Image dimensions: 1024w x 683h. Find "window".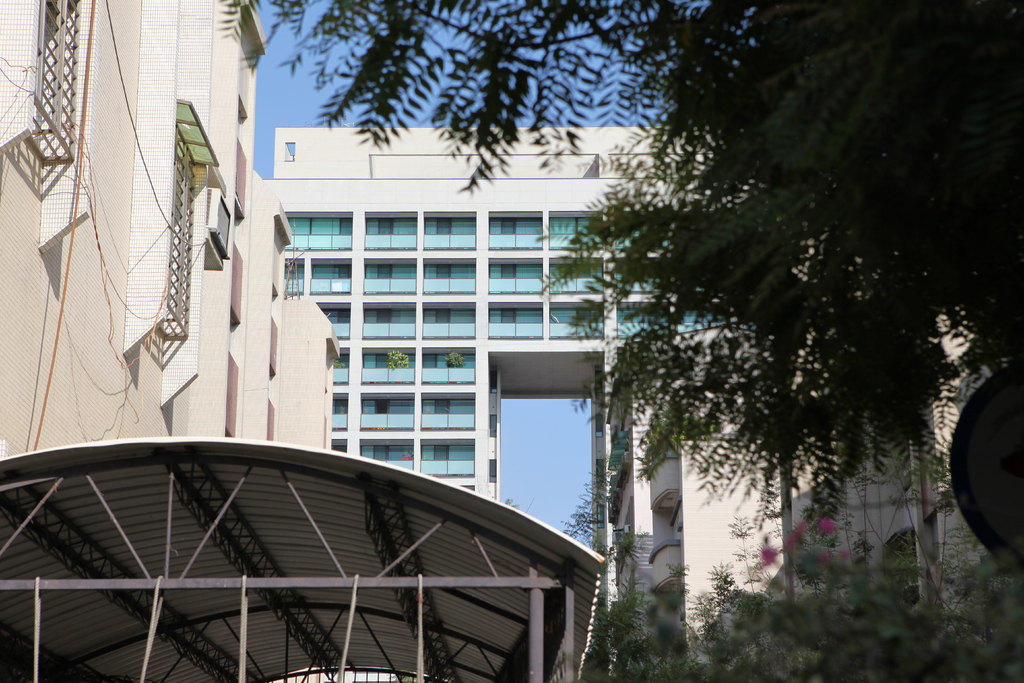
(left=615, top=210, right=670, bottom=250).
